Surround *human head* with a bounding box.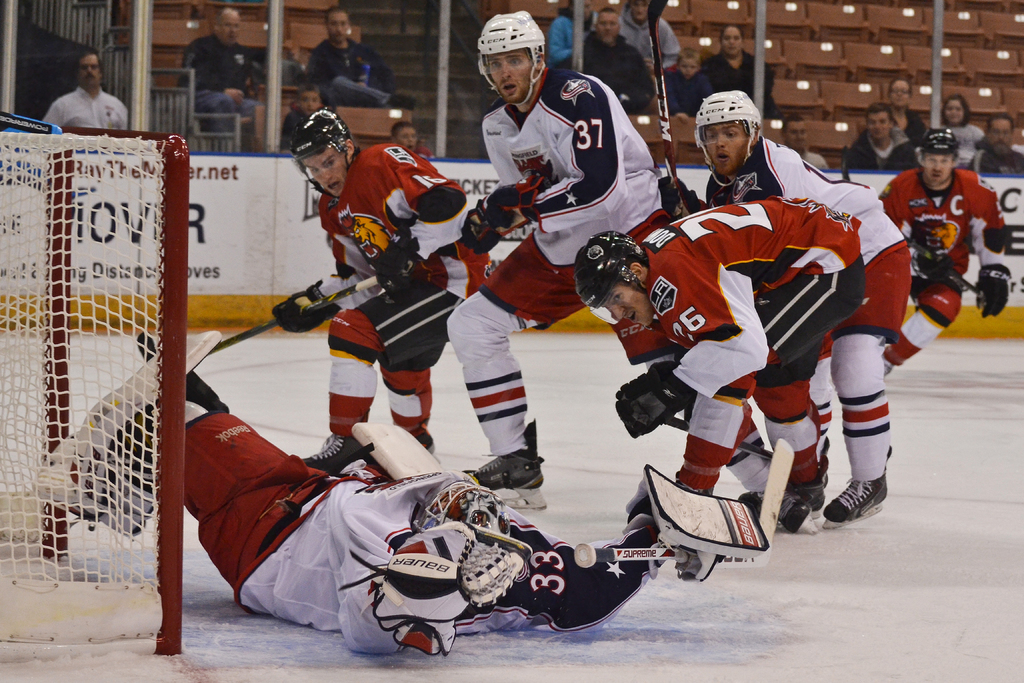
[570,226,658,331].
